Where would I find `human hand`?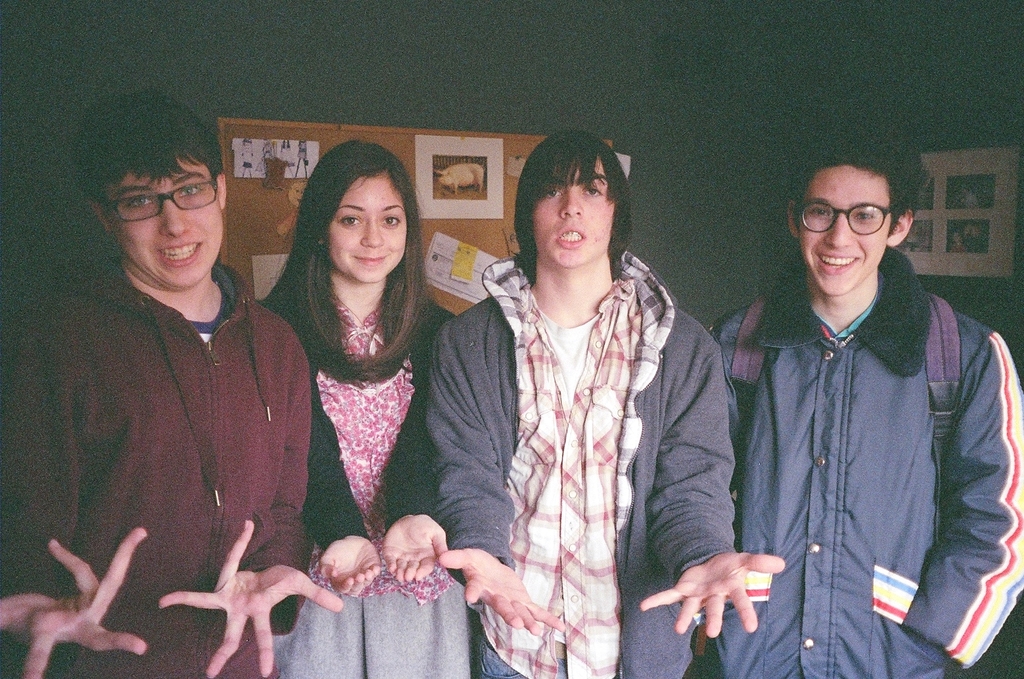
At detection(317, 538, 387, 599).
